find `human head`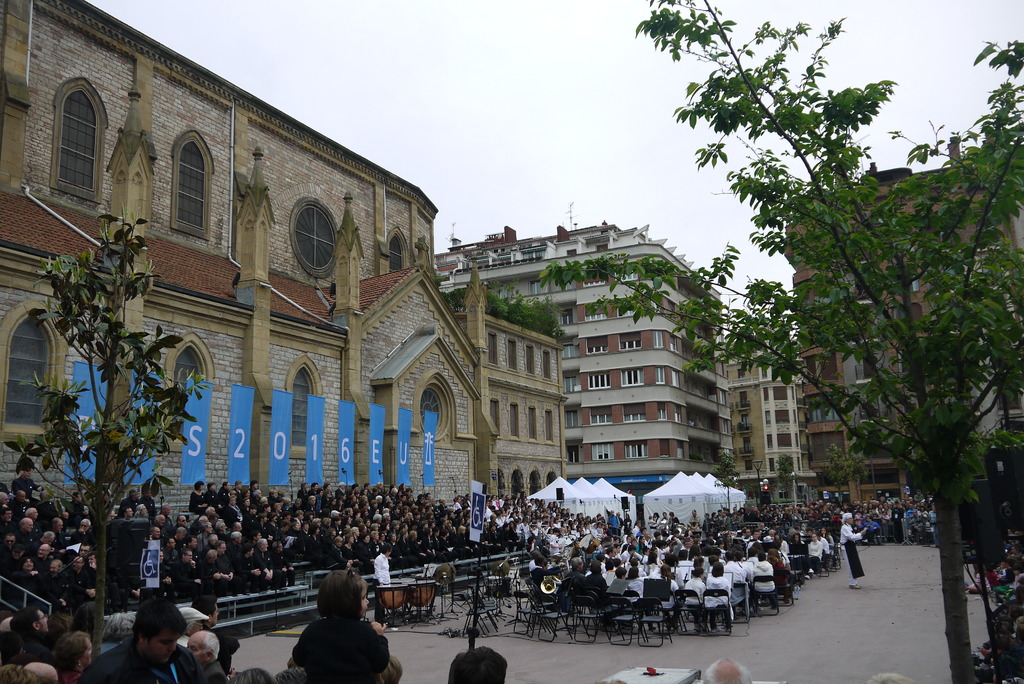
detection(22, 559, 36, 570)
